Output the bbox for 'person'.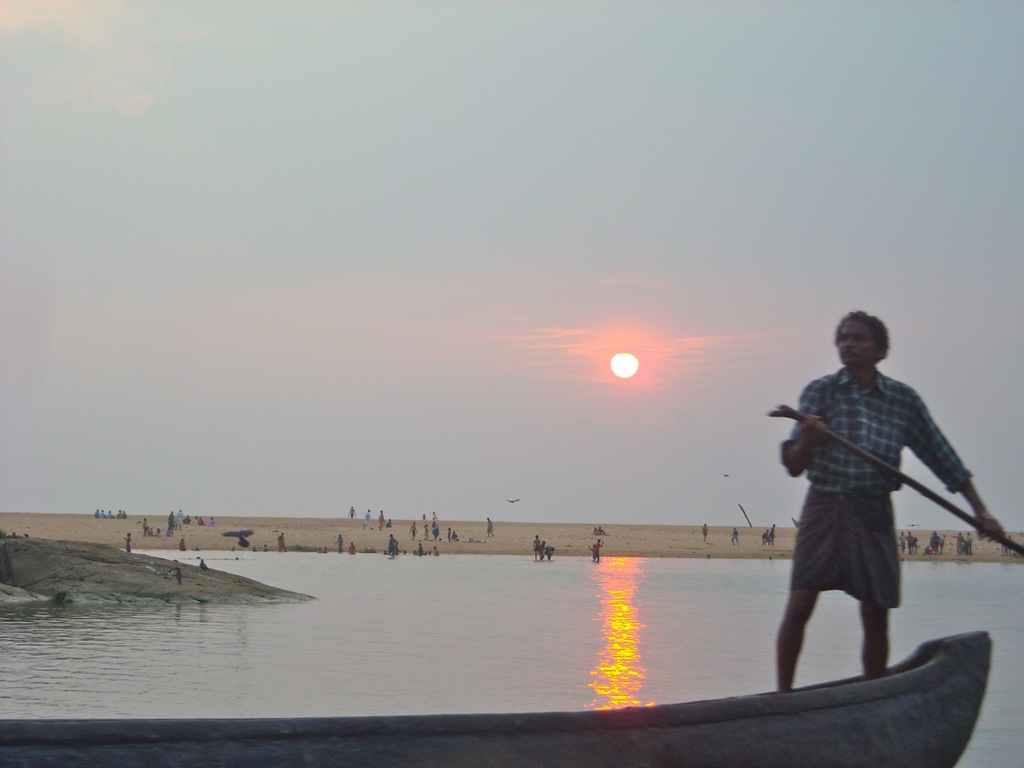
region(422, 520, 430, 540).
